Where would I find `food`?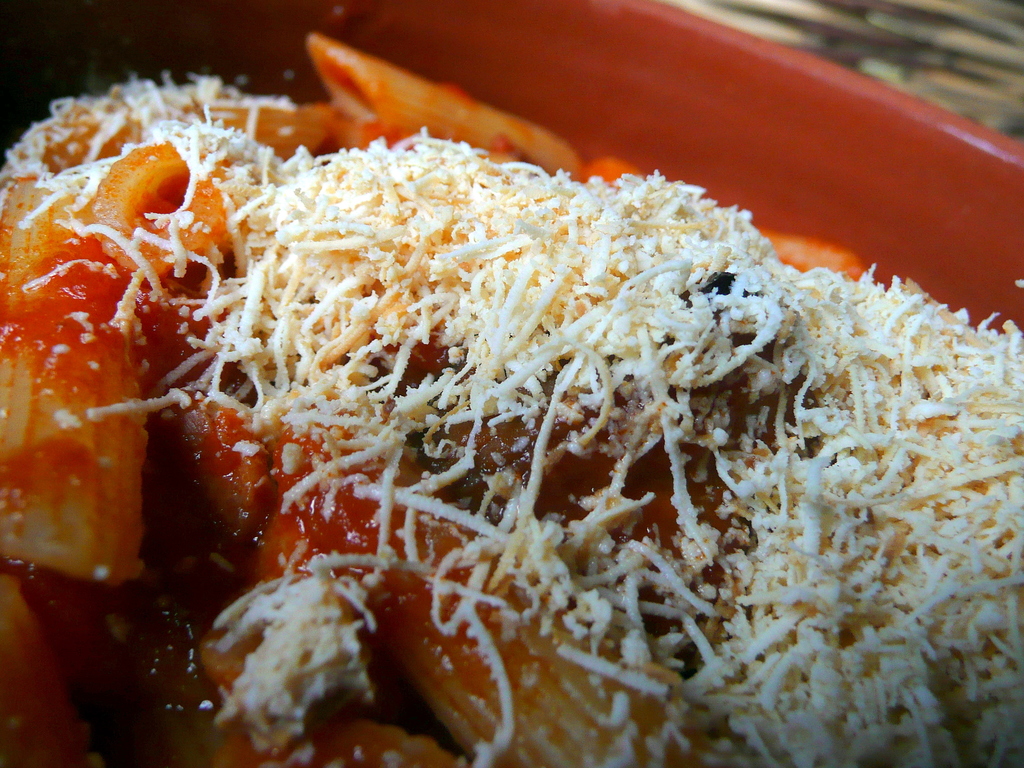
At rect(4, 42, 1016, 745).
